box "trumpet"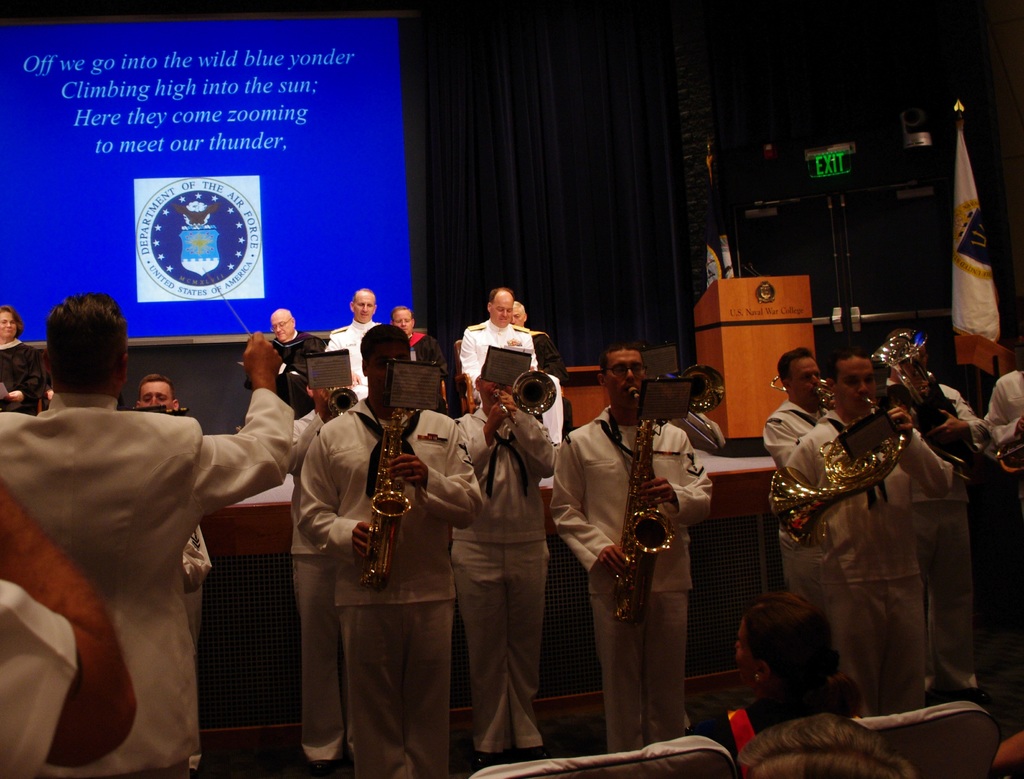
<region>767, 396, 906, 550</region>
